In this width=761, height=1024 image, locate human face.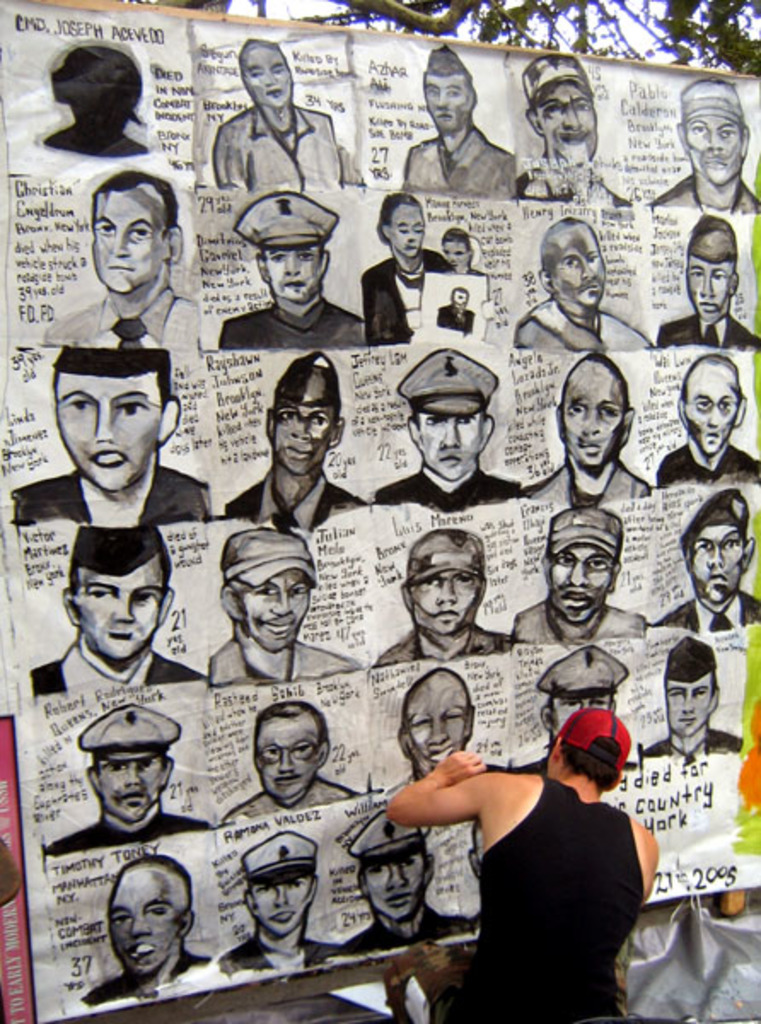
Bounding box: 387:212:423:261.
